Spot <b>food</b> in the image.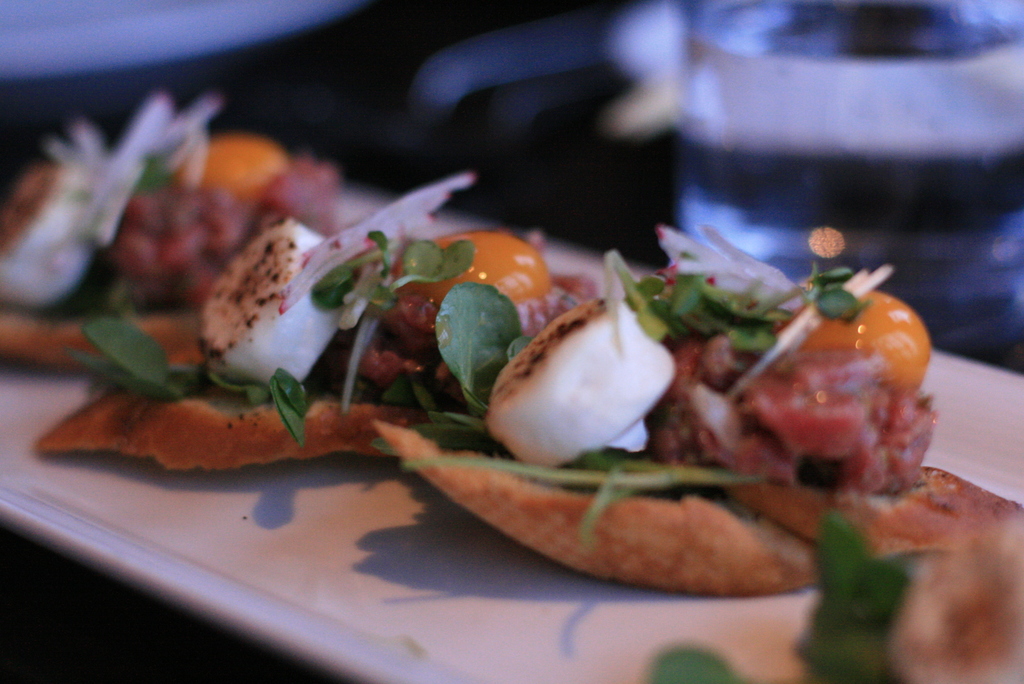
<b>food</b> found at (28, 115, 938, 532).
